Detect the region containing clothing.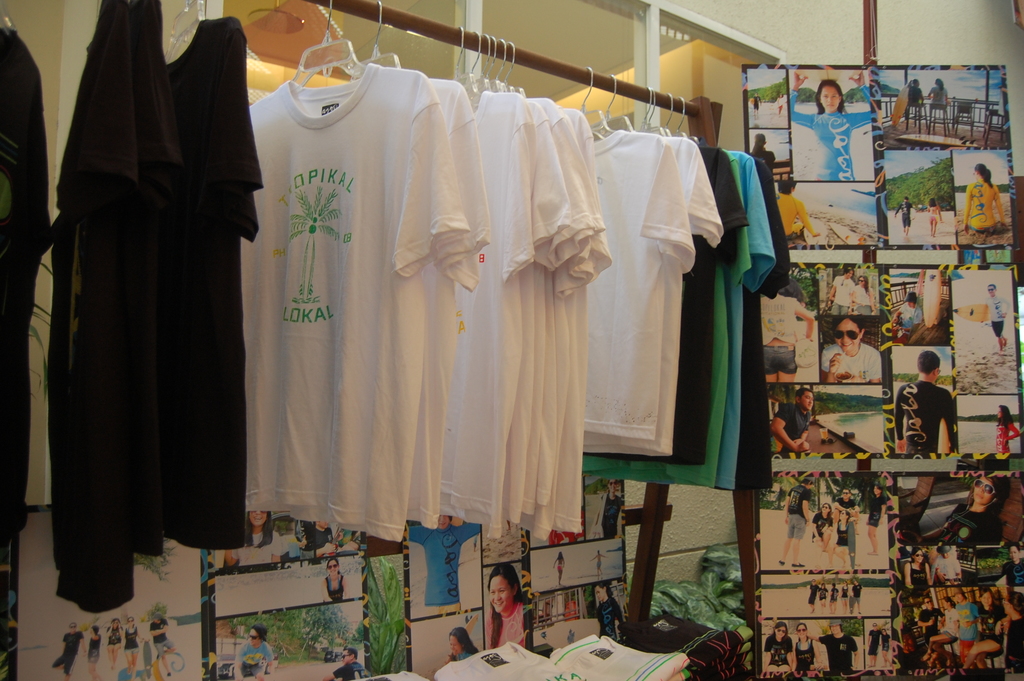
[left=893, top=199, right=910, bottom=225].
